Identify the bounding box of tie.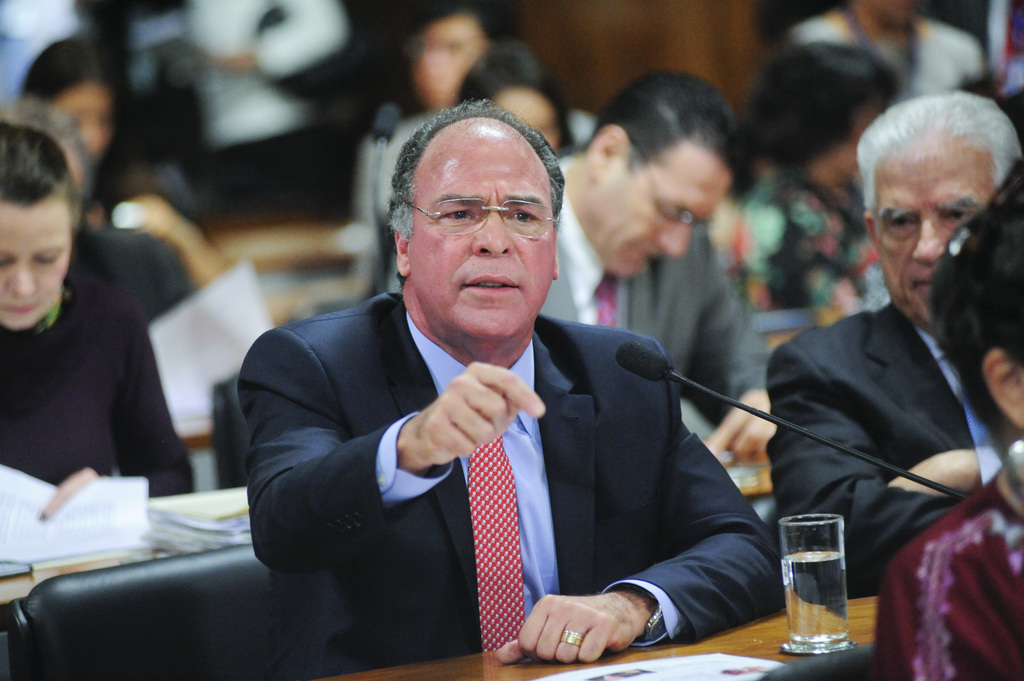
Rect(465, 422, 527, 653).
